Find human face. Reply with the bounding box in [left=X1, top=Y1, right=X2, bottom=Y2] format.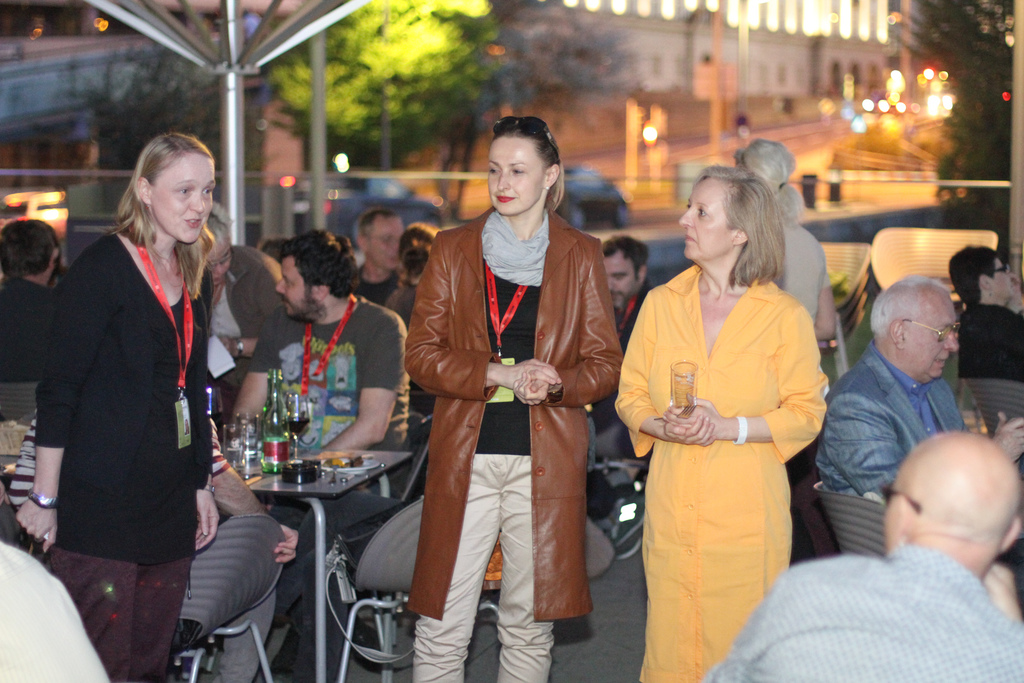
[left=678, top=177, right=737, bottom=267].
